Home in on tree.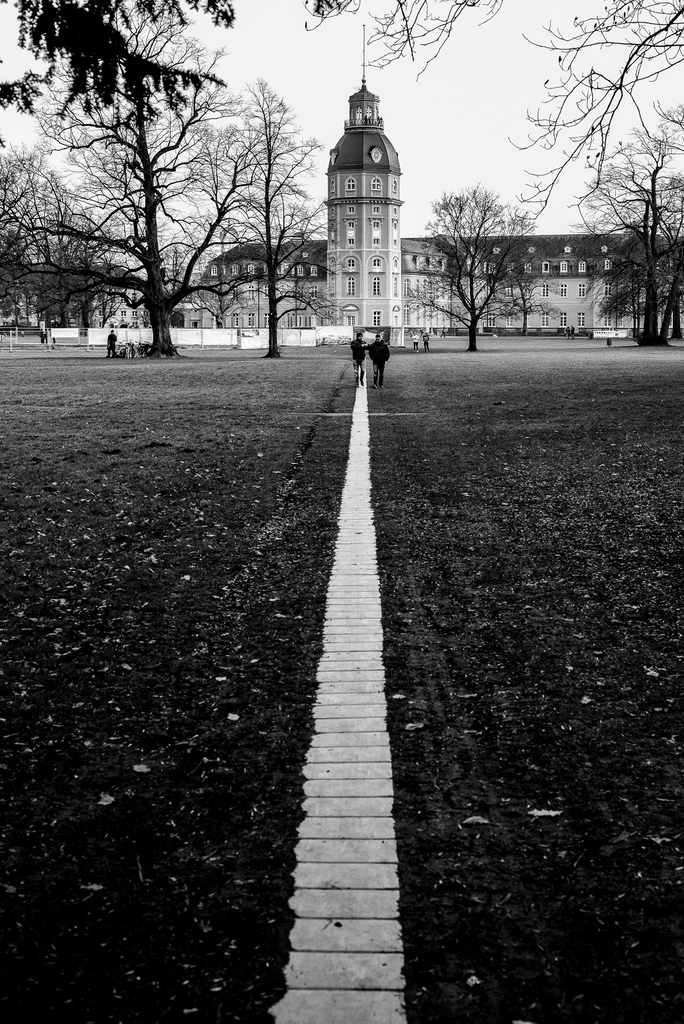
Homed in at [x1=564, y1=106, x2=683, y2=342].
